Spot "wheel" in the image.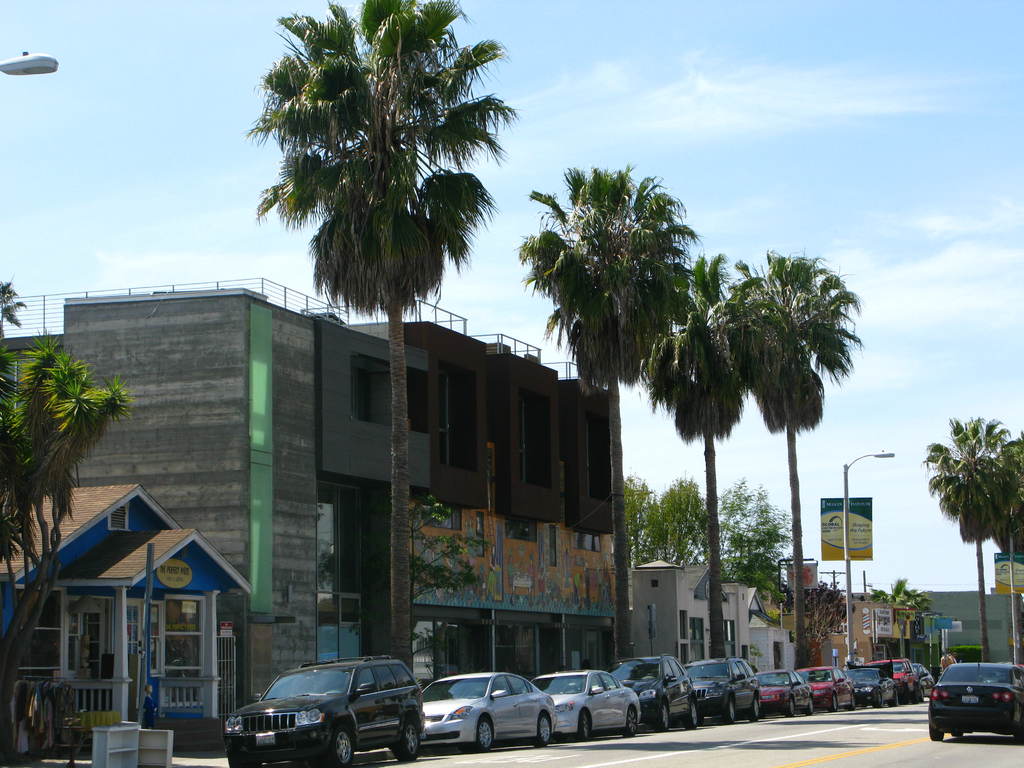
"wheel" found at {"x1": 474, "y1": 713, "x2": 493, "y2": 750}.
